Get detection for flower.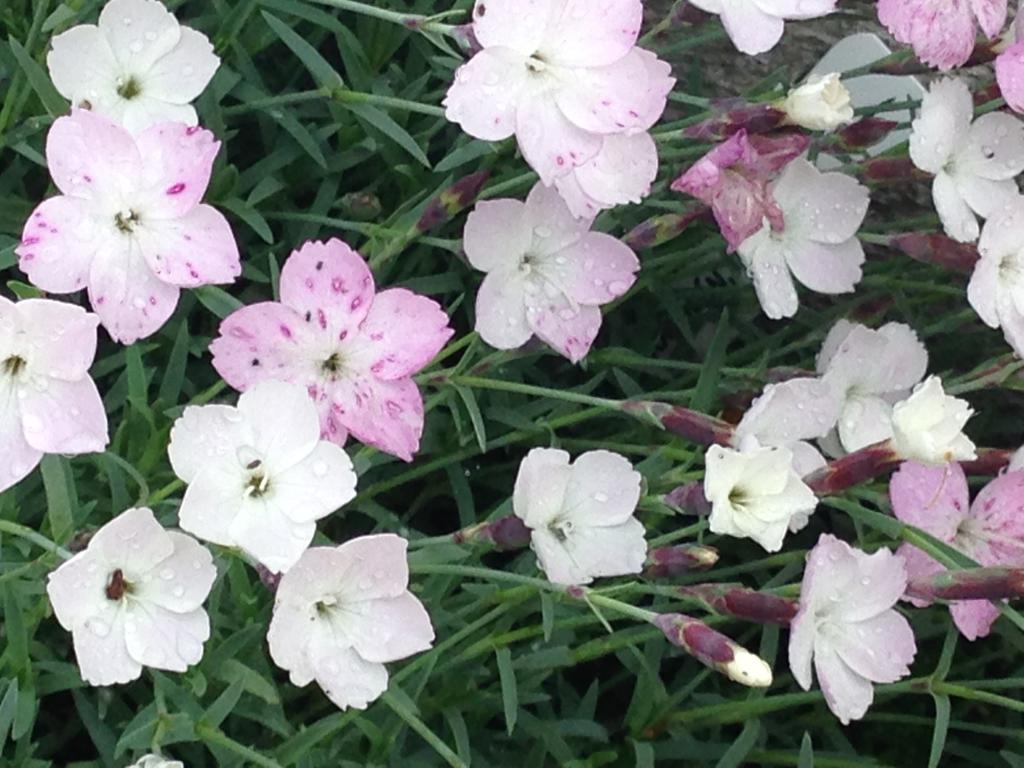
Detection: select_region(0, 292, 115, 497).
